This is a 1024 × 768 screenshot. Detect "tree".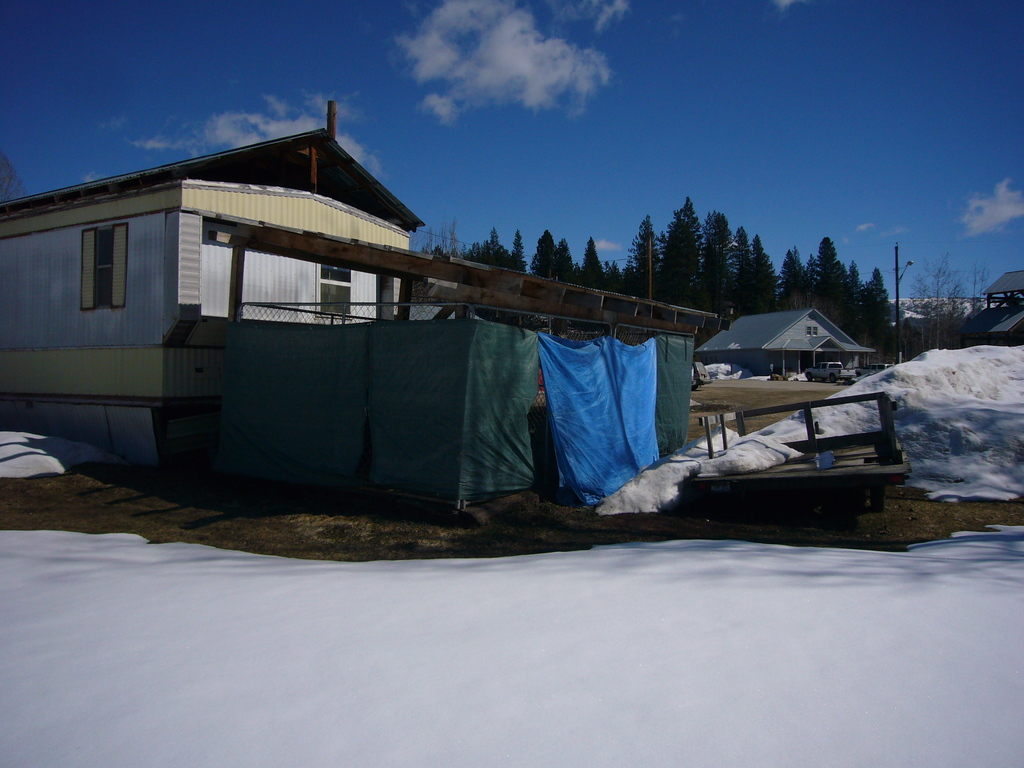
<bbox>816, 230, 850, 329</bbox>.
